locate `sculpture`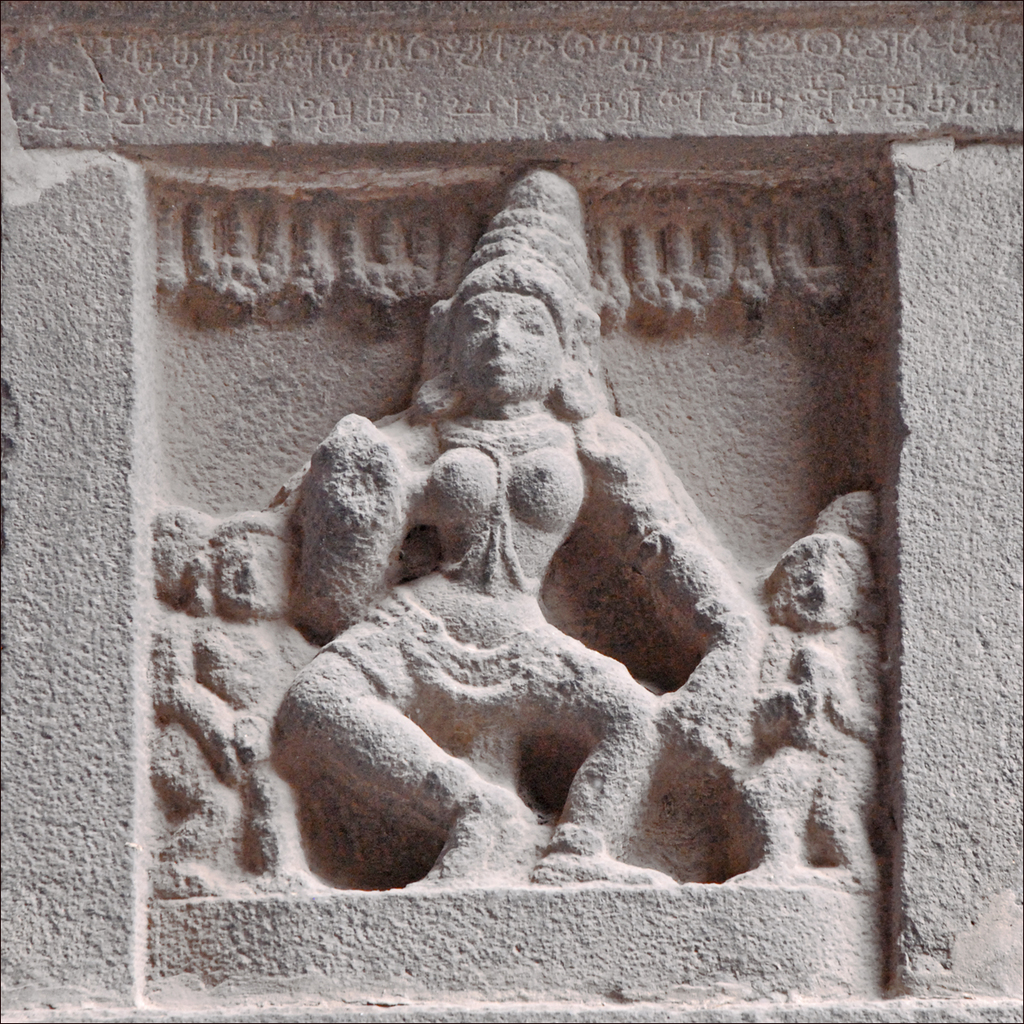
[x1=220, y1=173, x2=901, y2=1014]
